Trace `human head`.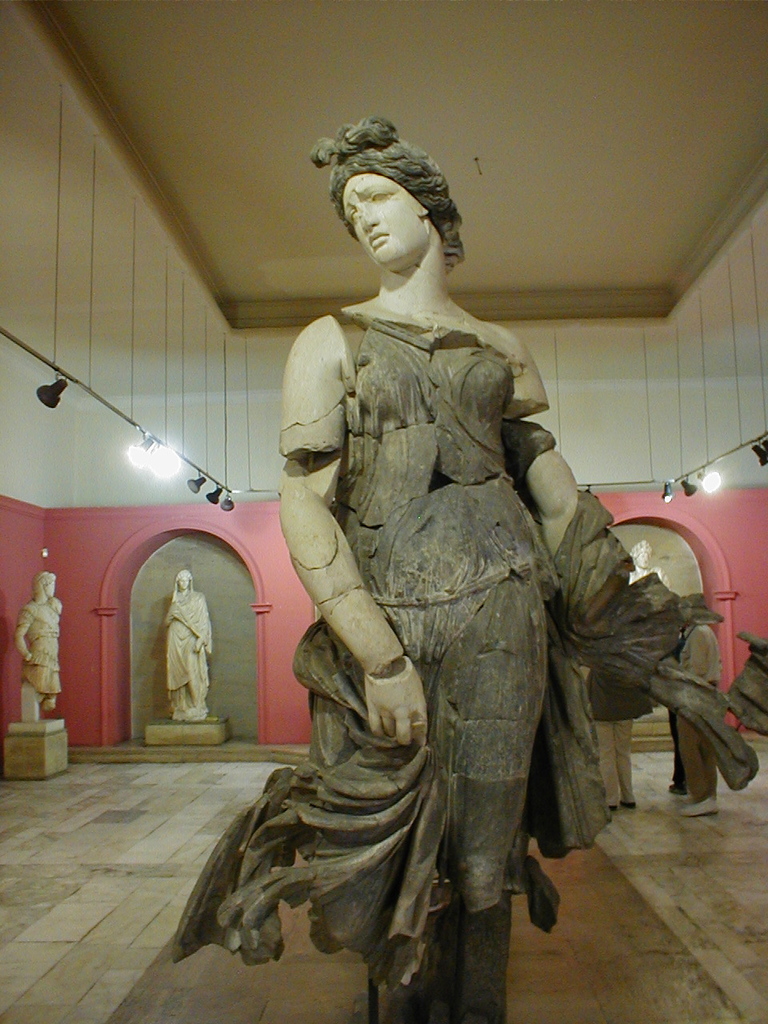
Traced to [322, 128, 471, 270].
